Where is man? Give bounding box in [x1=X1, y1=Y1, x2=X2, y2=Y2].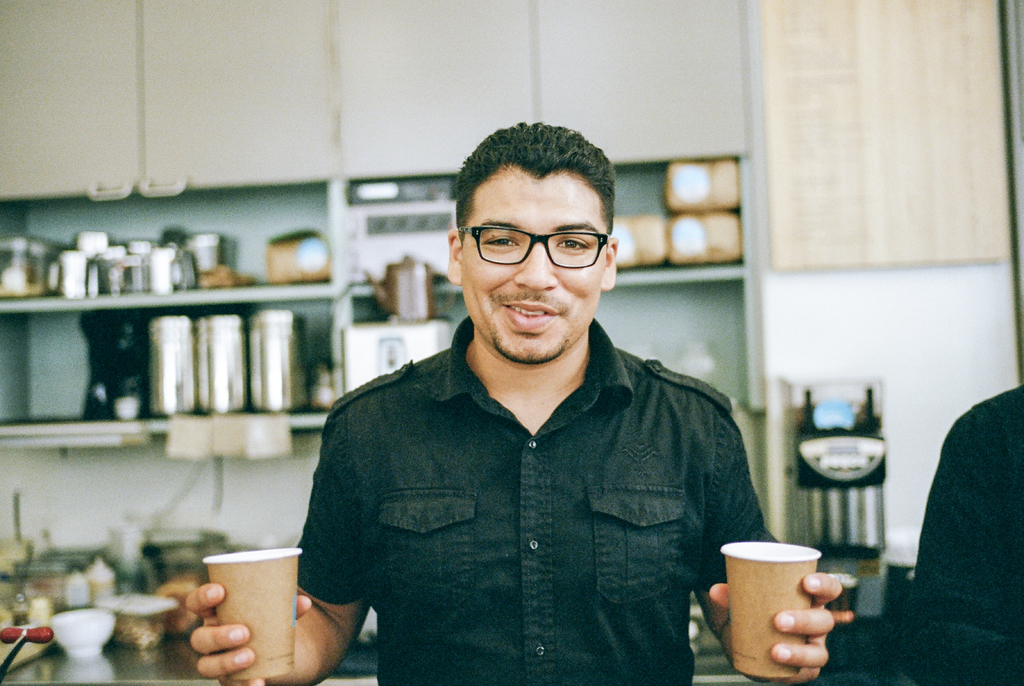
[x1=273, y1=138, x2=793, y2=679].
